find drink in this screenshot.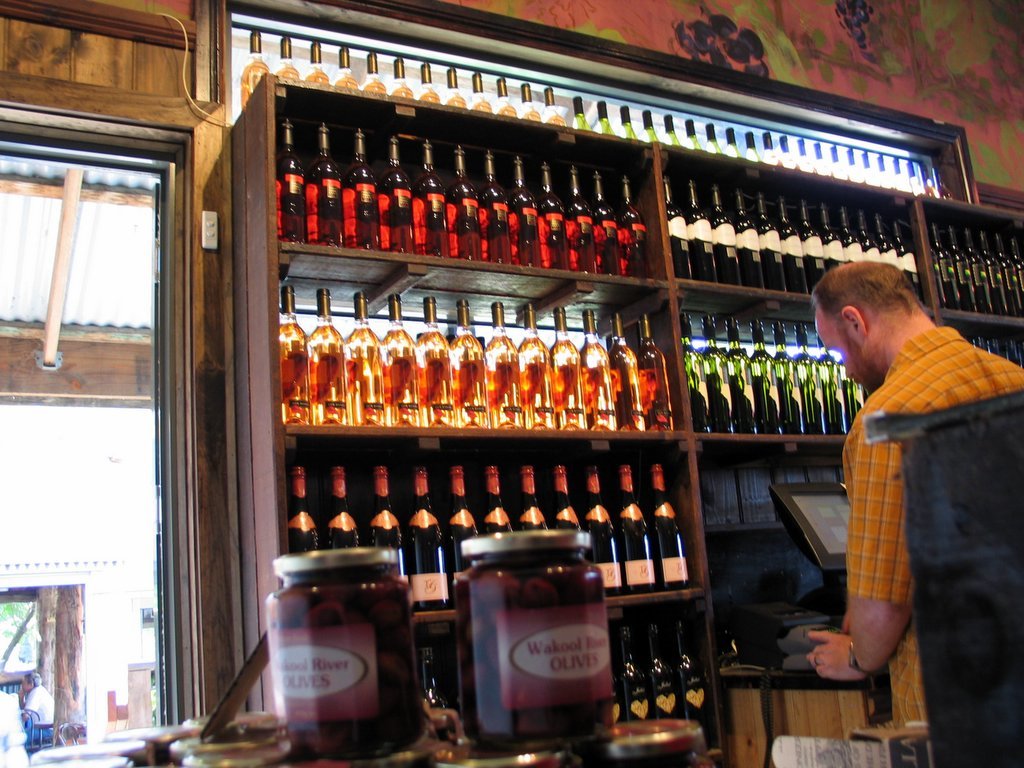
The bounding box for drink is crop(877, 151, 883, 190).
